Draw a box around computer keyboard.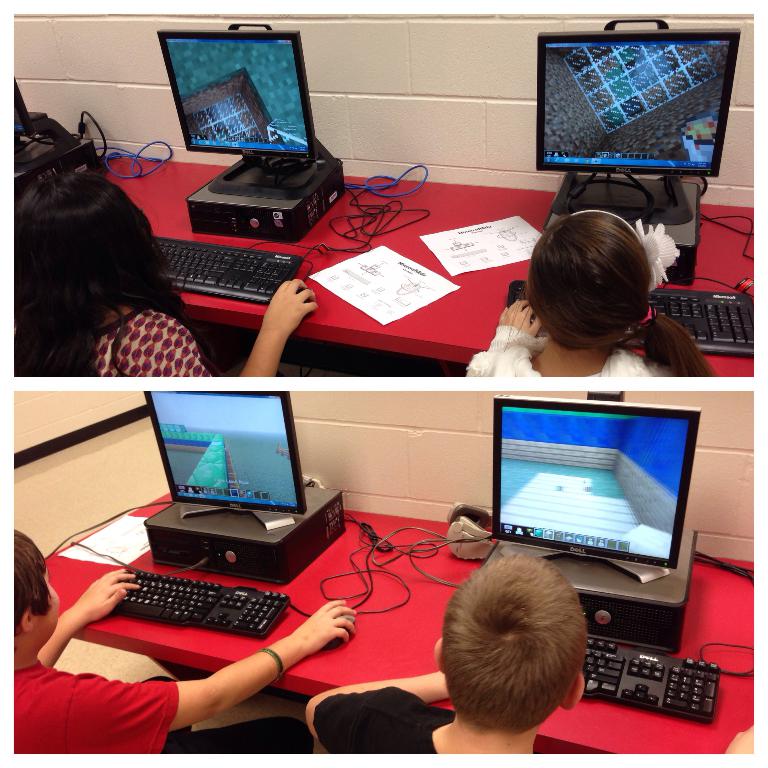
{"x1": 113, "y1": 568, "x2": 292, "y2": 639}.
